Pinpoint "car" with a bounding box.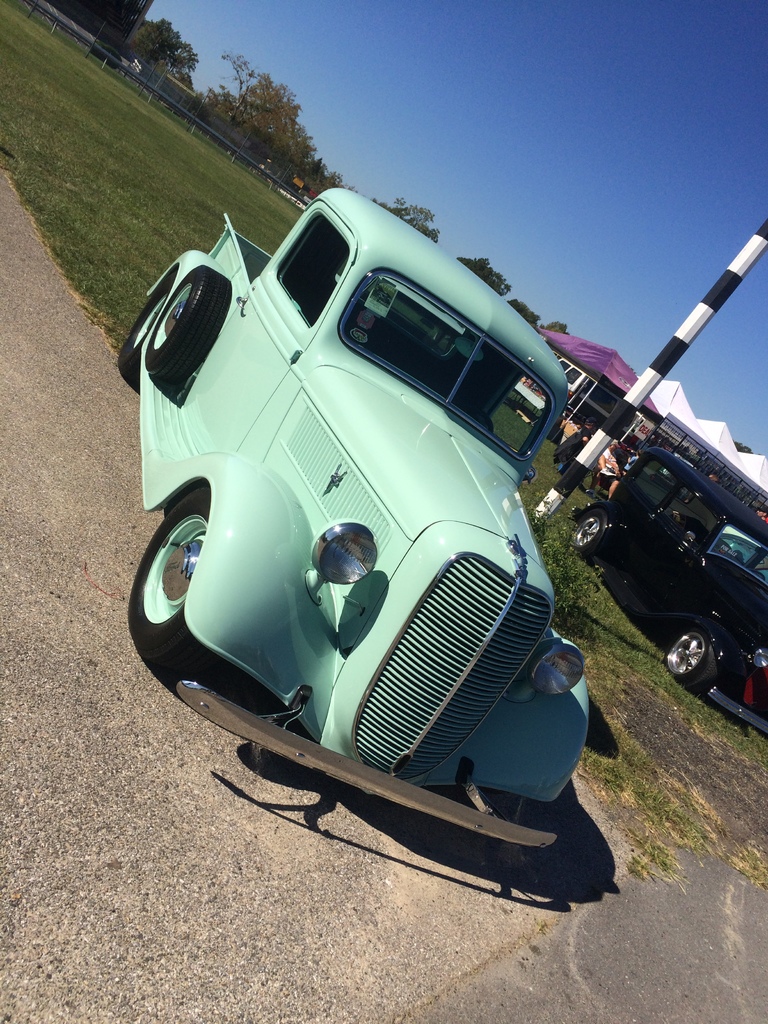
x1=575 y1=440 x2=767 y2=739.
